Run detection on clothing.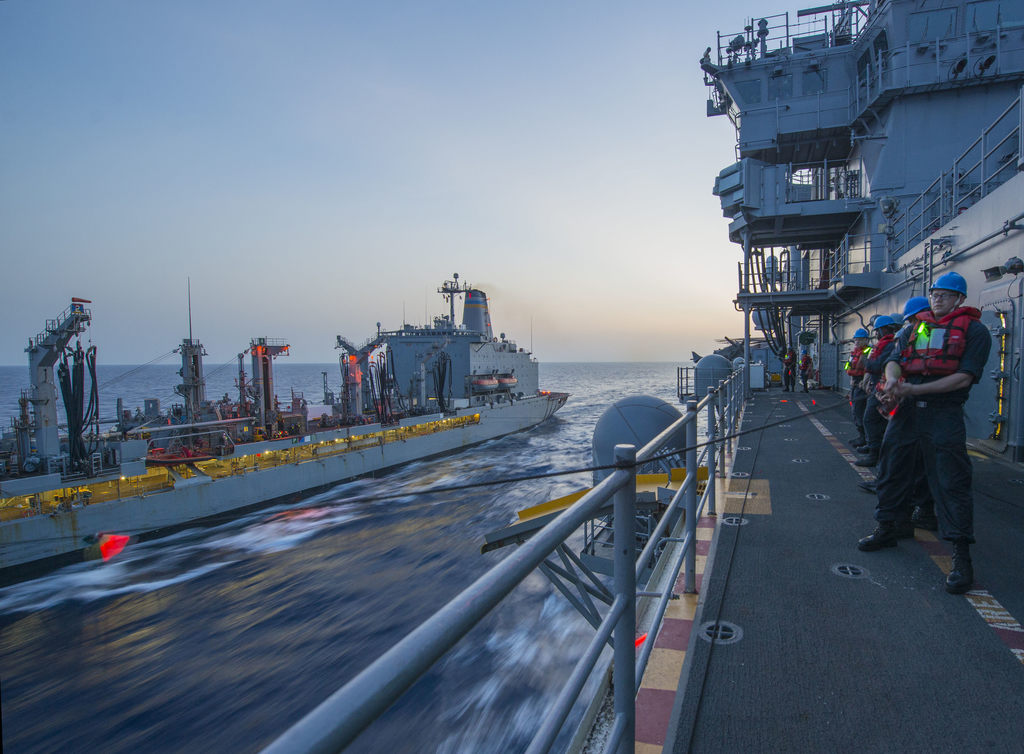
Result: <bbox>797, 352, 816, 392</bbox>.
